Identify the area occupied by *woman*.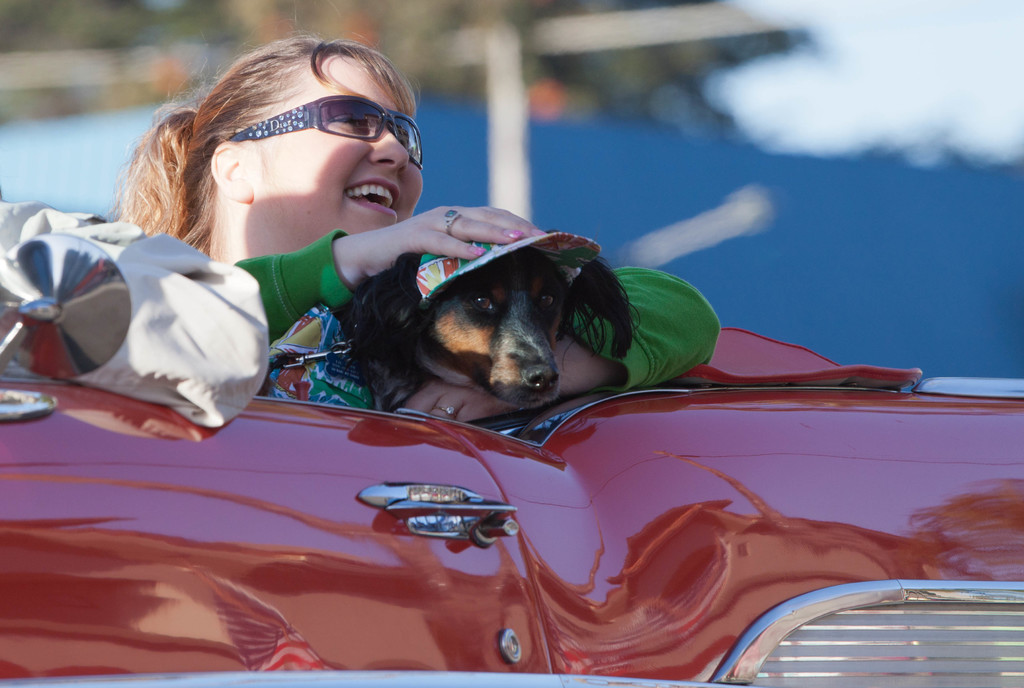
Area: {"x1": 91, "y1": 42, "x2": 499, "y2": 381}.
